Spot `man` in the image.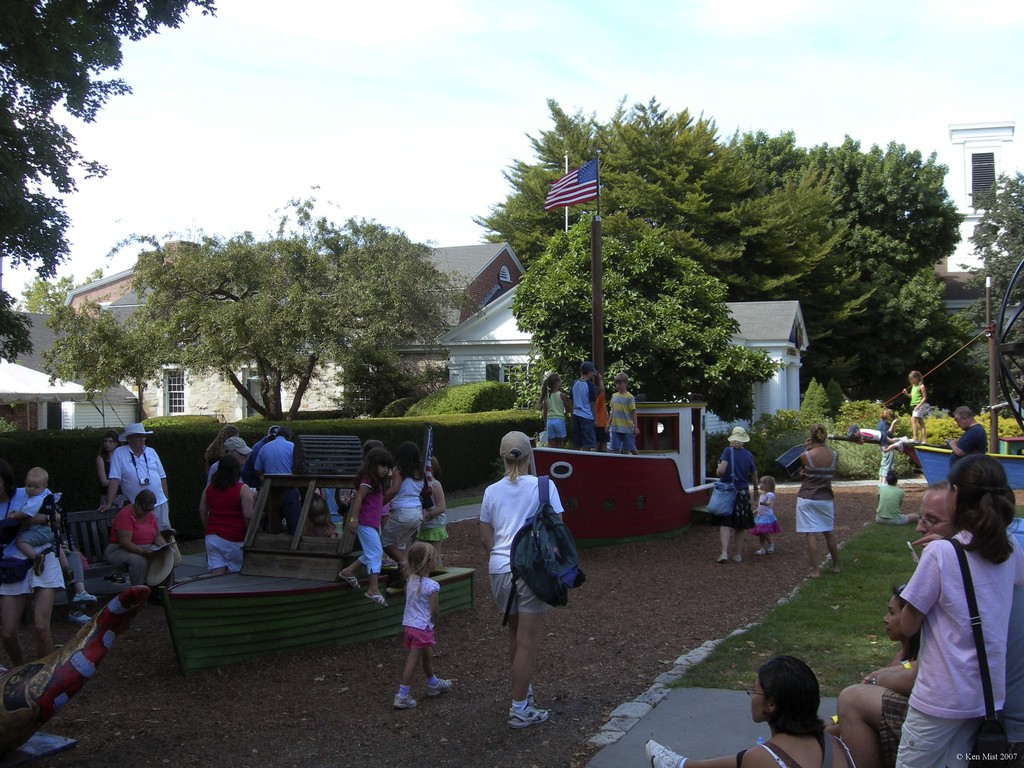
`man` found at [x1=950, y1=404, x2=989, y2=471].
